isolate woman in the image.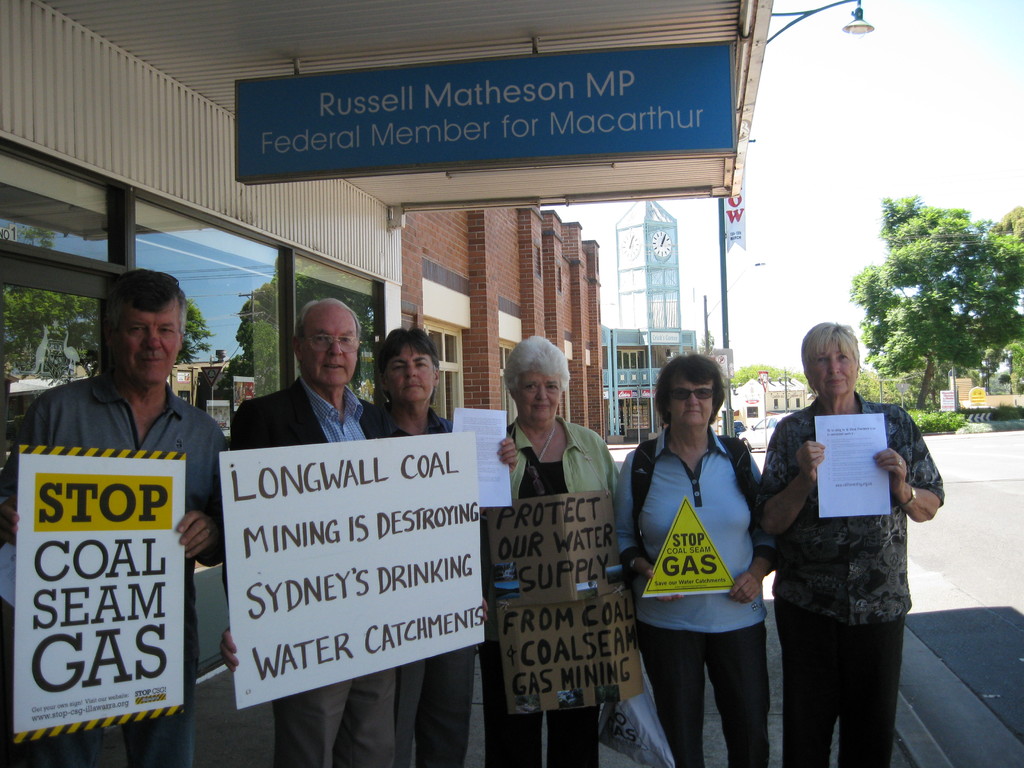
Isolated region: Rect(473, 335, 632, 767).
